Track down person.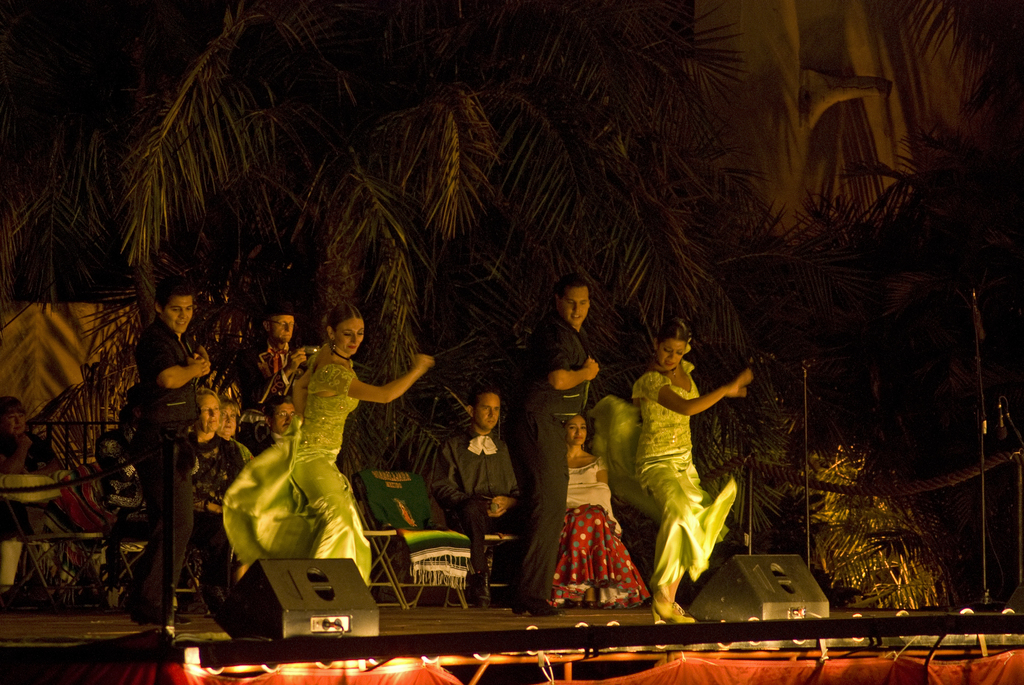
Tracked to (225, 301, 440, 587).
